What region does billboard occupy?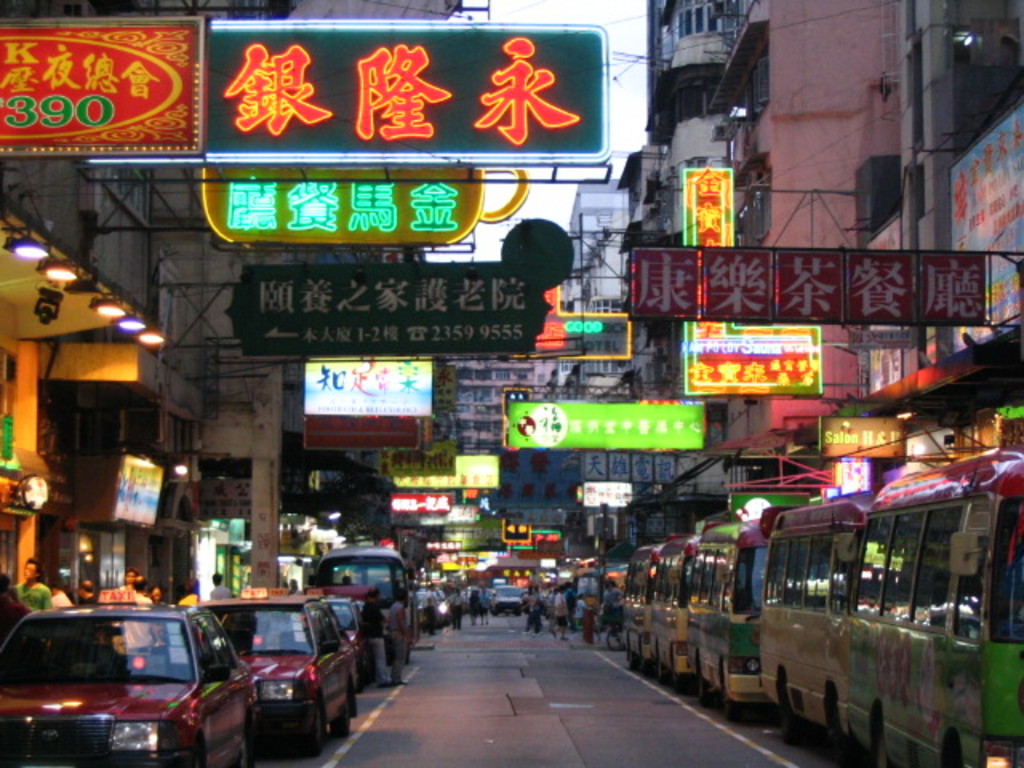
(left=680, top=322, right=822, bottom=395).
